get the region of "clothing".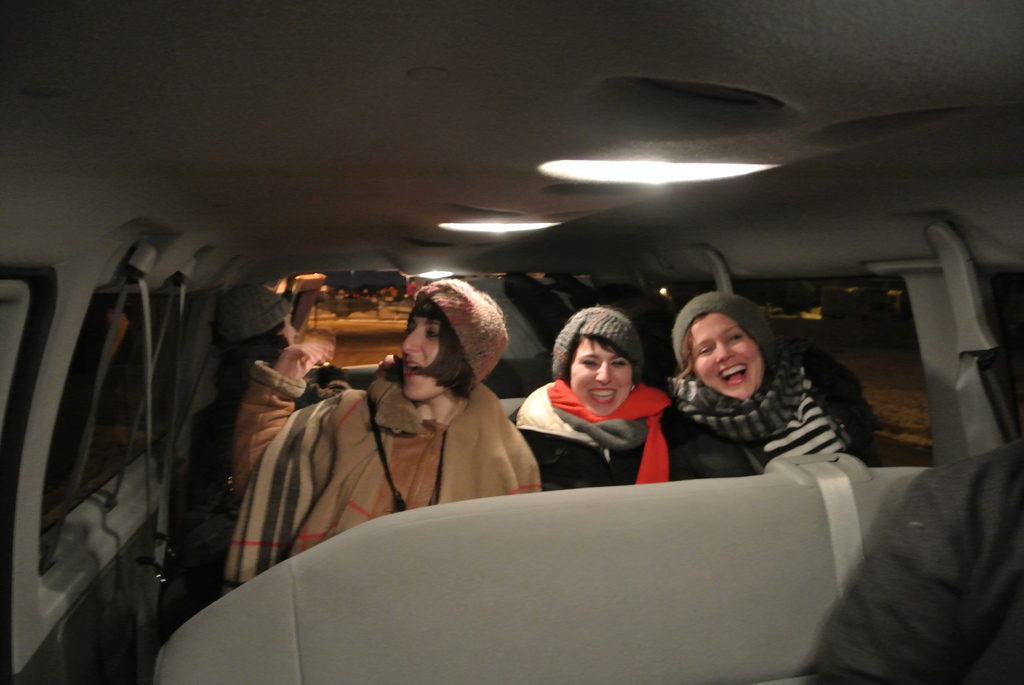
<box>507,356,684,496</box>.
